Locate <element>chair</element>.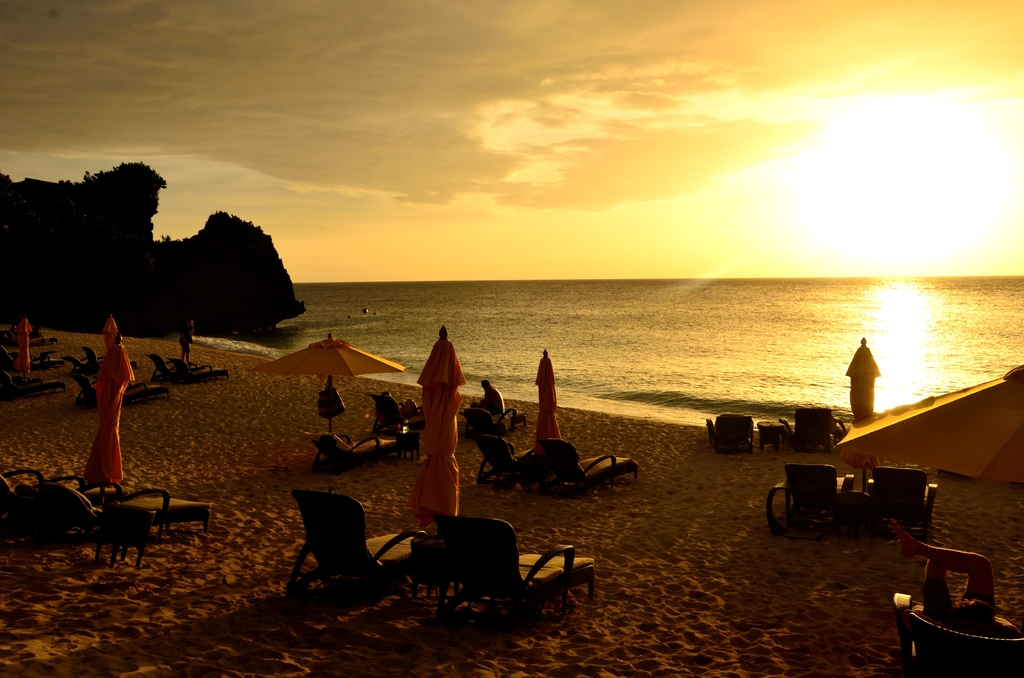
Bounding box: bbox=[300, 433, 402, 478].
